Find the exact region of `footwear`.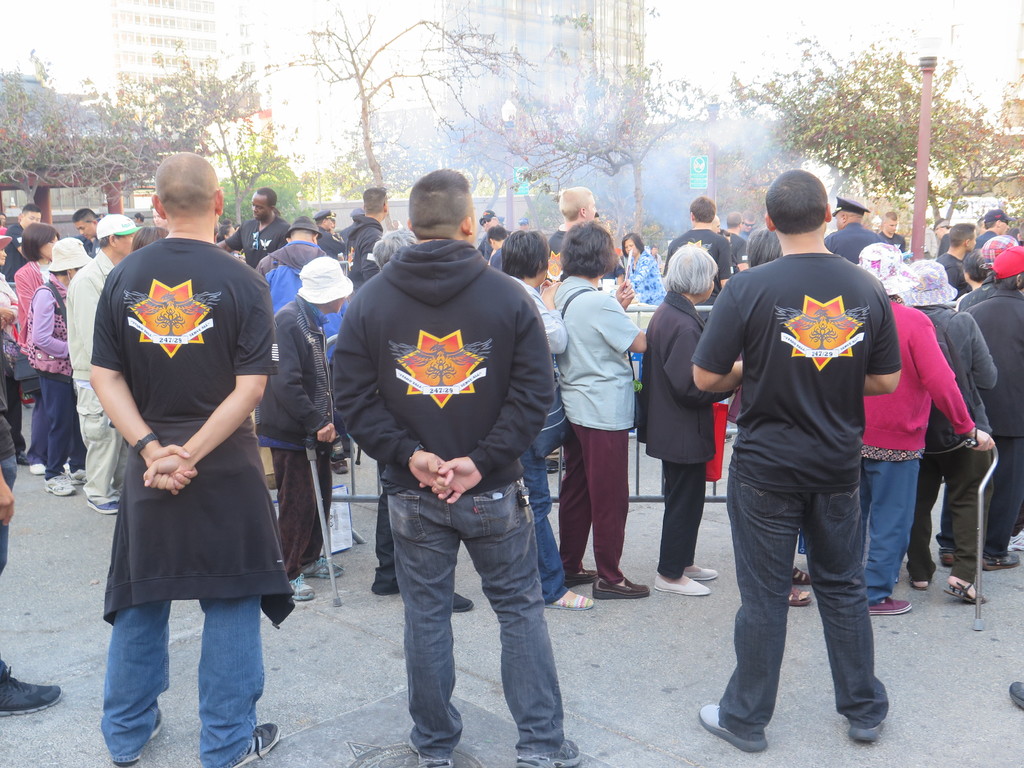
Exact region: <box>781,565,819,588</box>.
